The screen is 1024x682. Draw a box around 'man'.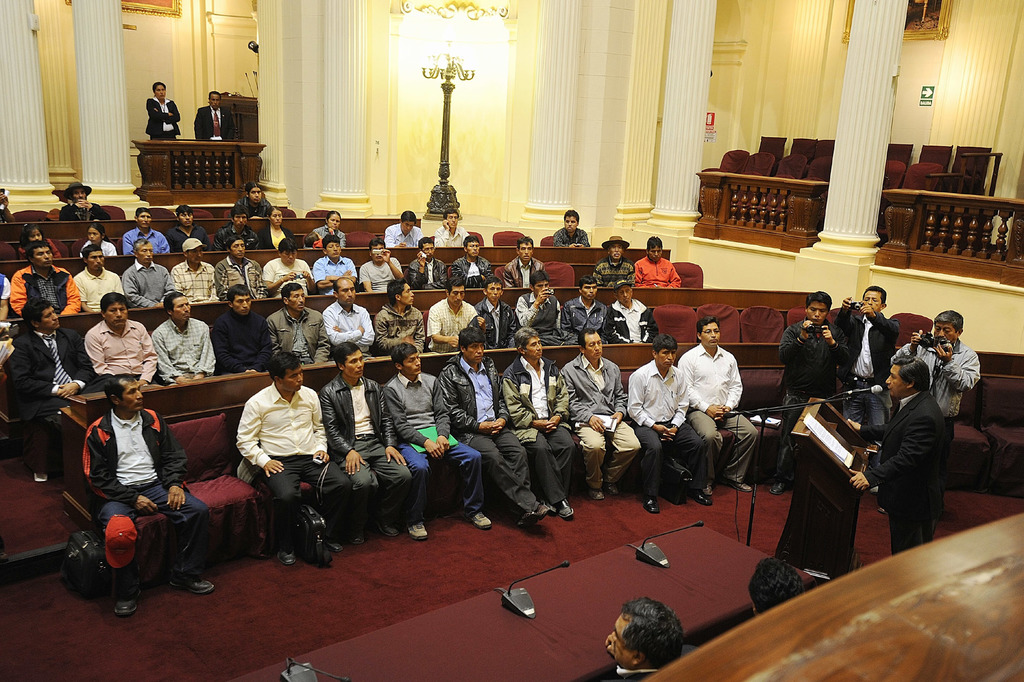
Rect(235, 350, 344, 567).
